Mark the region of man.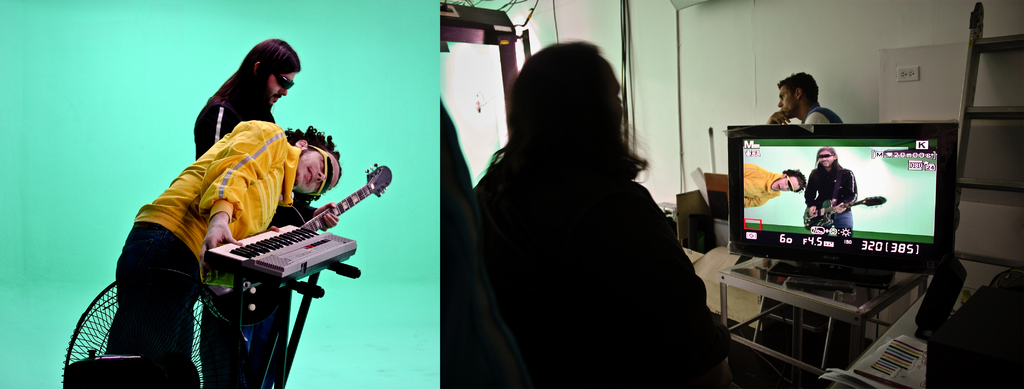
Region: crop(803, 146, 858, 238).
